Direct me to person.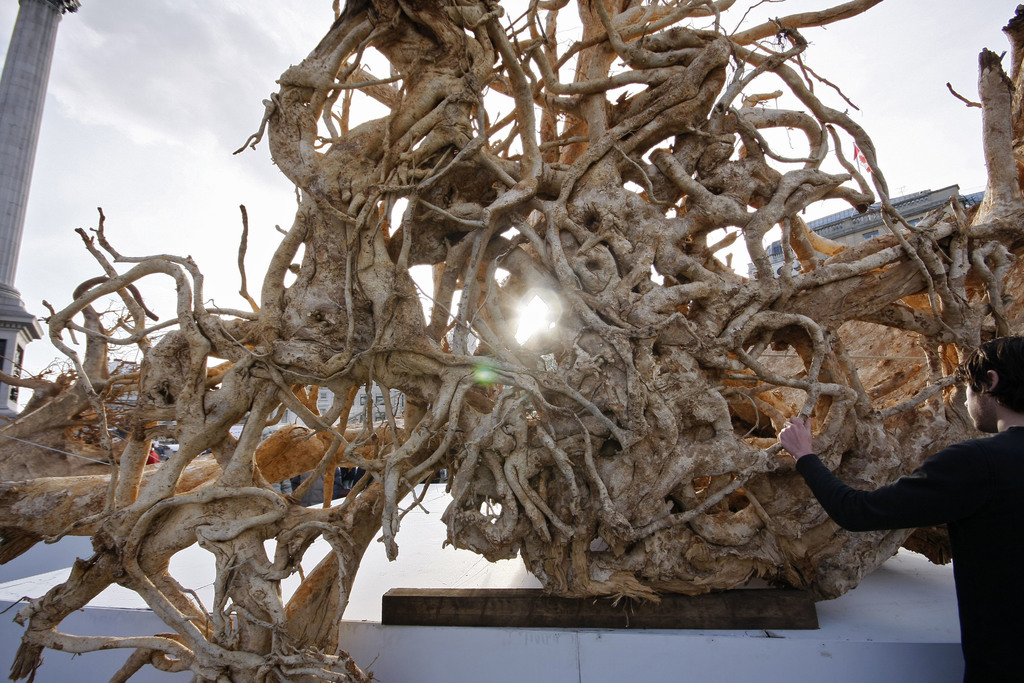
Direction: bbox=(776, 332, 1022, 682).
